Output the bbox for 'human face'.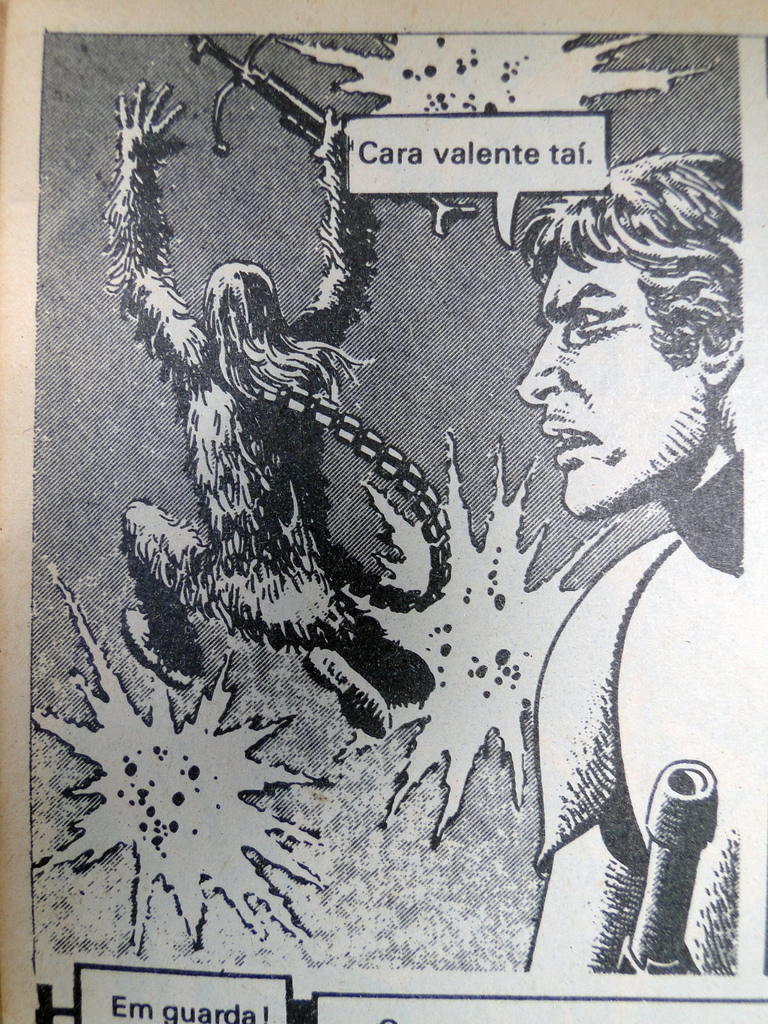
[517, 246, 715, 524].
